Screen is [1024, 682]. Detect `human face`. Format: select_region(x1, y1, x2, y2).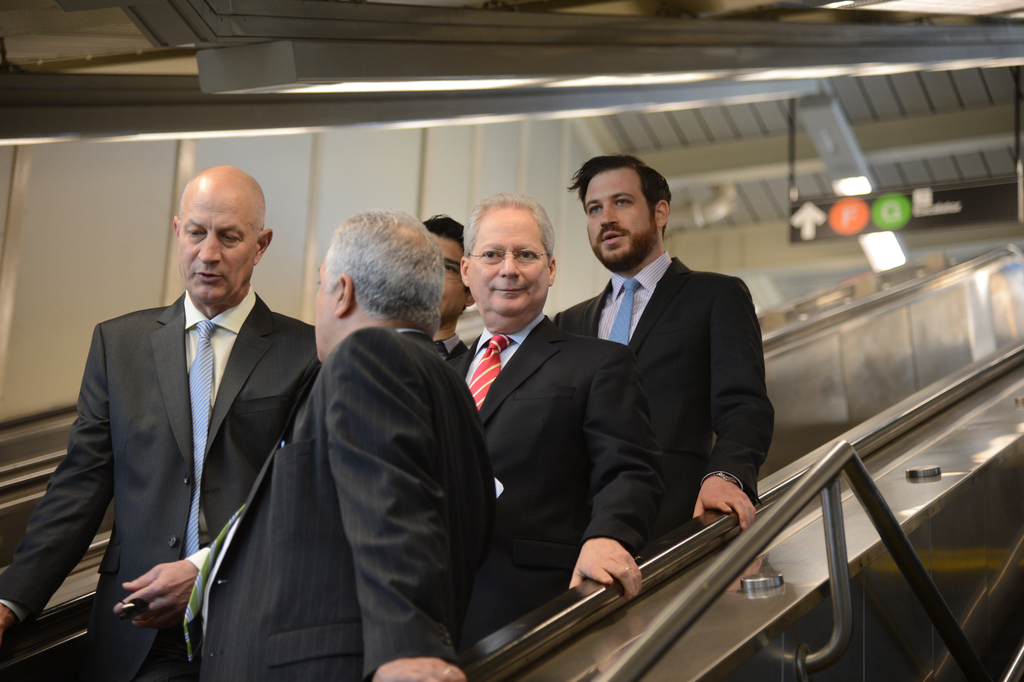
select_region(179, 188, 261, 305).
